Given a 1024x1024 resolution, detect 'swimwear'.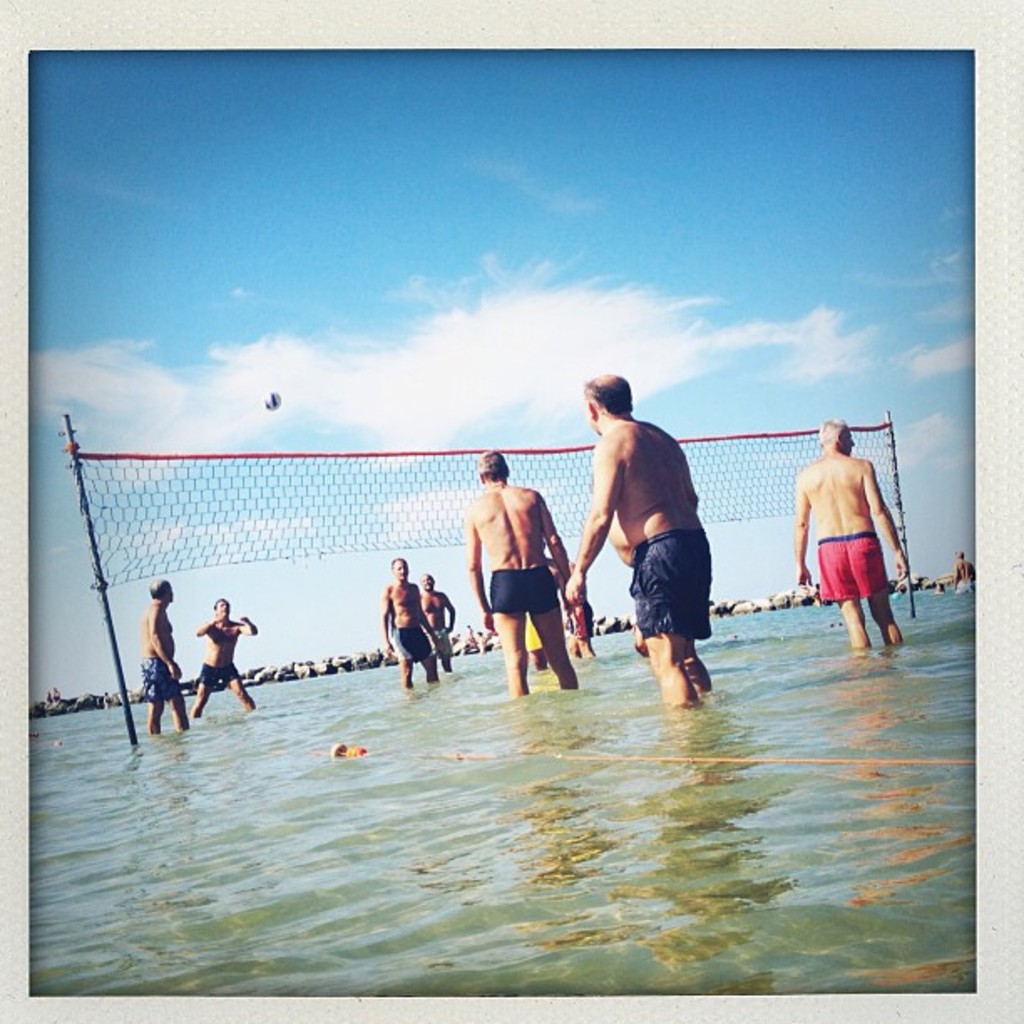
x1=632, y1=525, x2=714, y2=643.
